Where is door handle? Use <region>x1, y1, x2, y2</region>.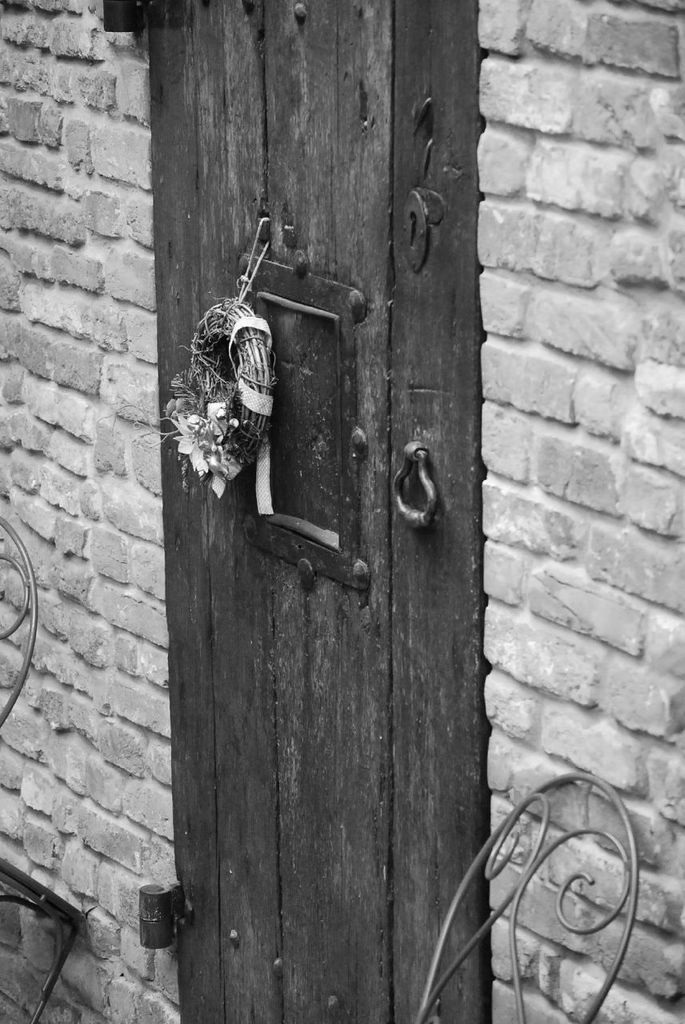
<region>391, 438, 439, 527</region>.
